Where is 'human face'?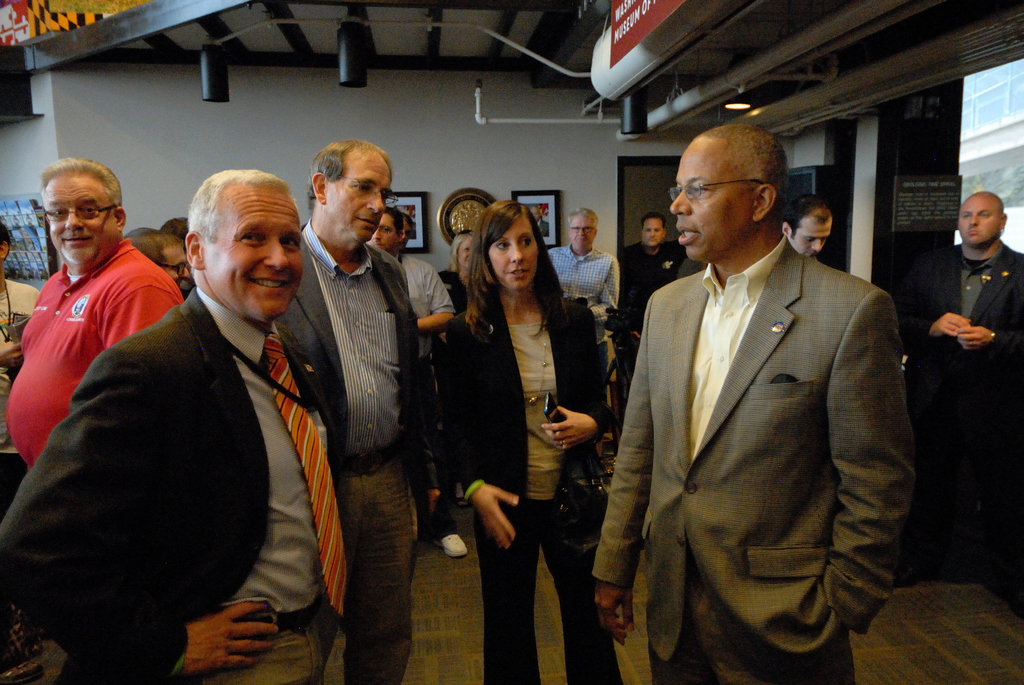
rect(565, 214, 598, 255).
